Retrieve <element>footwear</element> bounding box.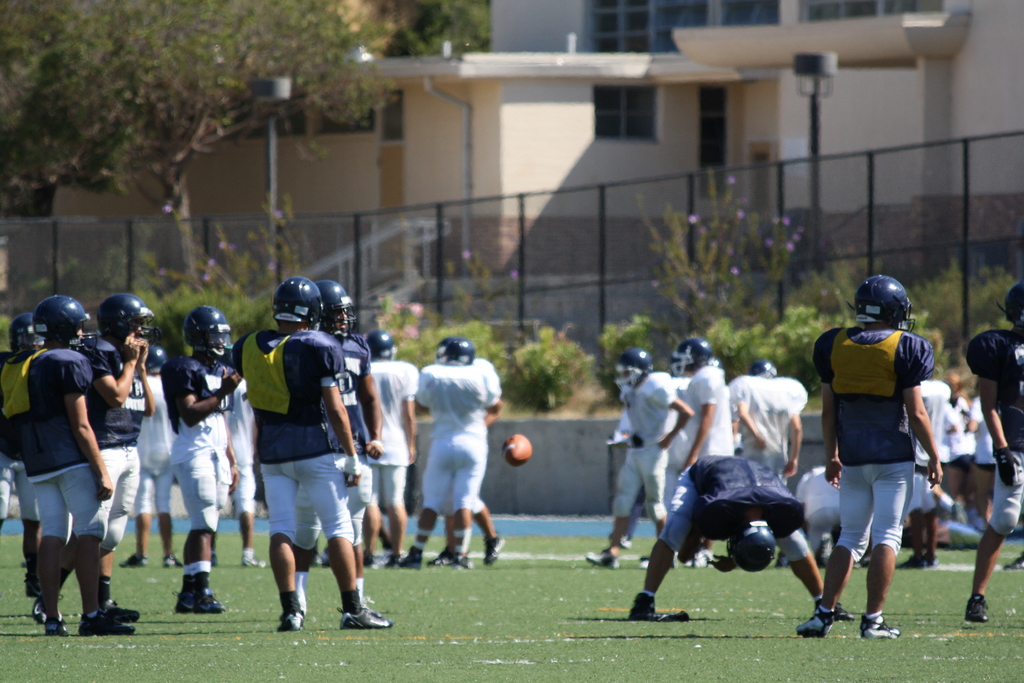
Bounding box: locate(339, 605, 396, 632).
